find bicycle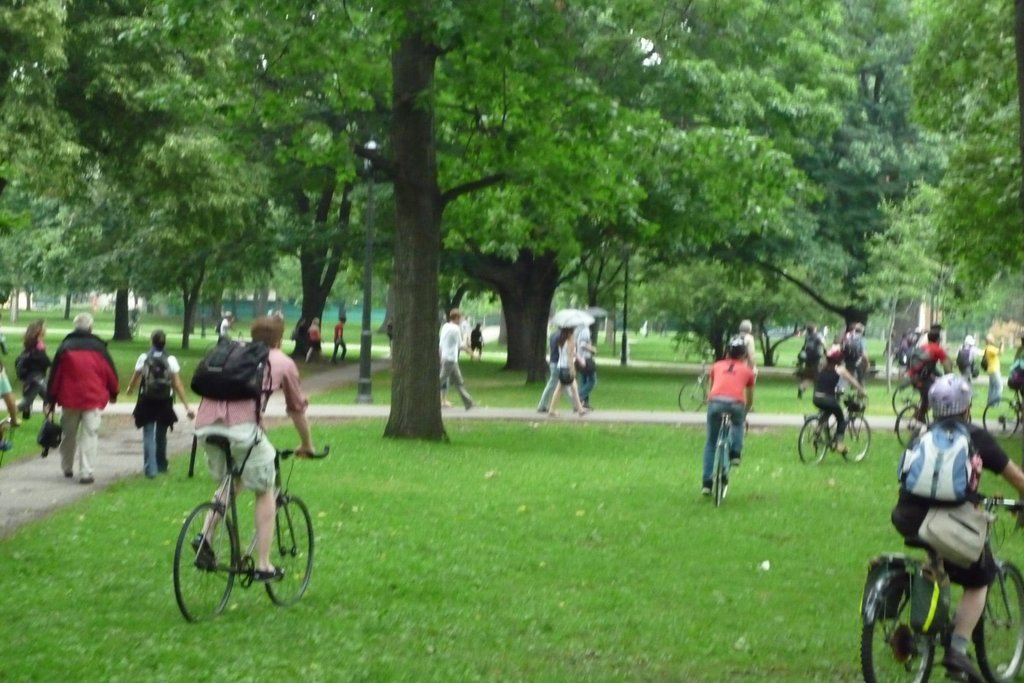
(x1=706, y1=398, x2=751, y2=507)
